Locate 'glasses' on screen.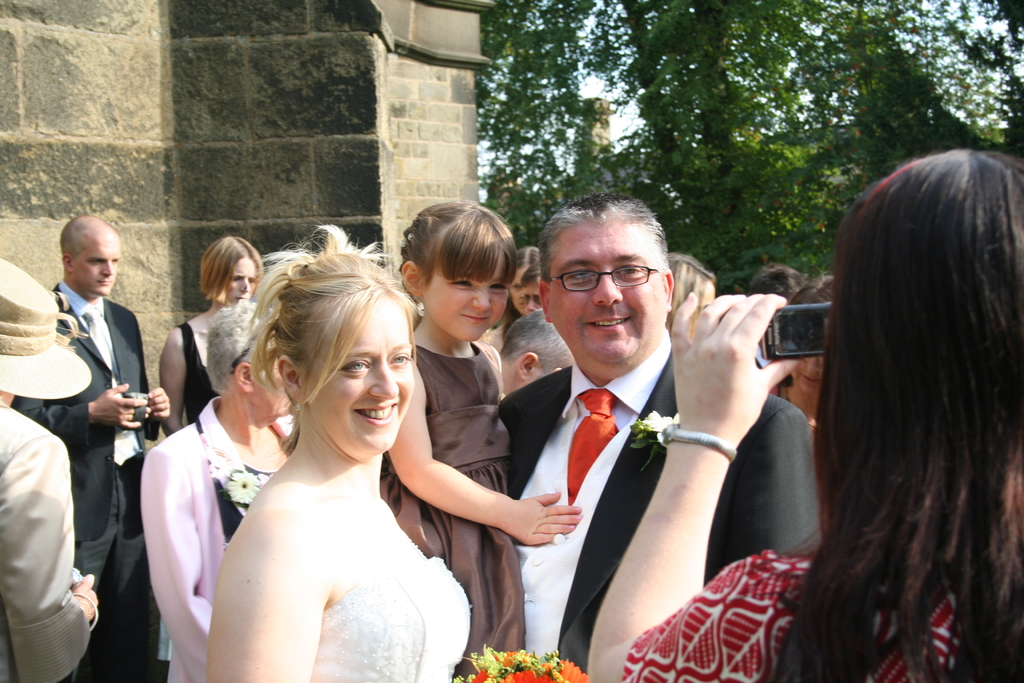
On screen at (554, 247, 686, 295).
